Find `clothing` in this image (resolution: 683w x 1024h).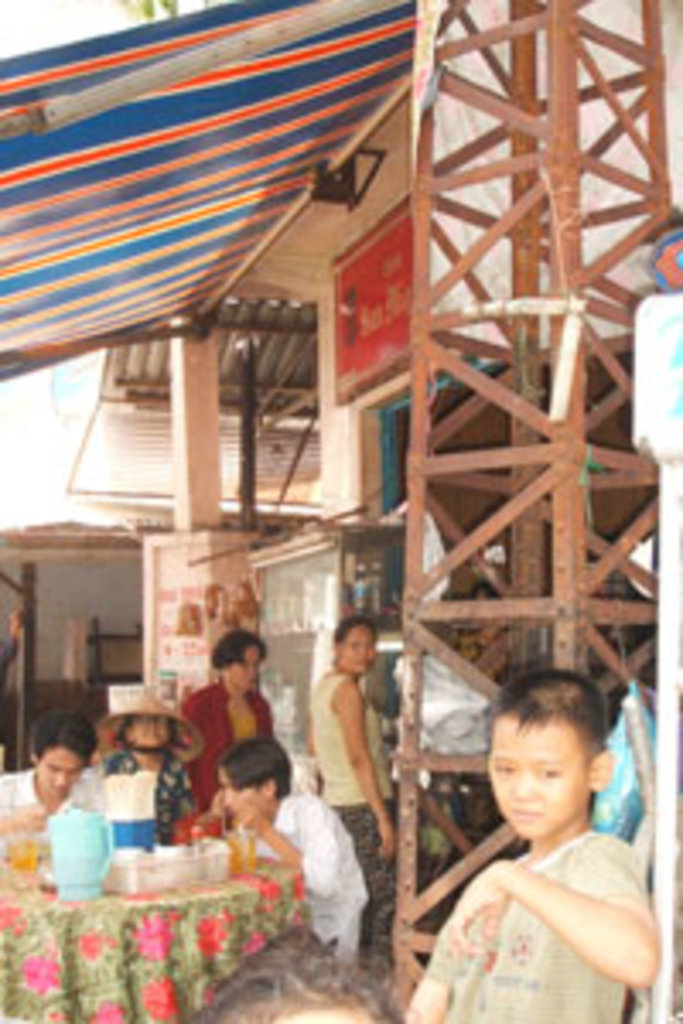
box=[222, 782, 376, 959].
